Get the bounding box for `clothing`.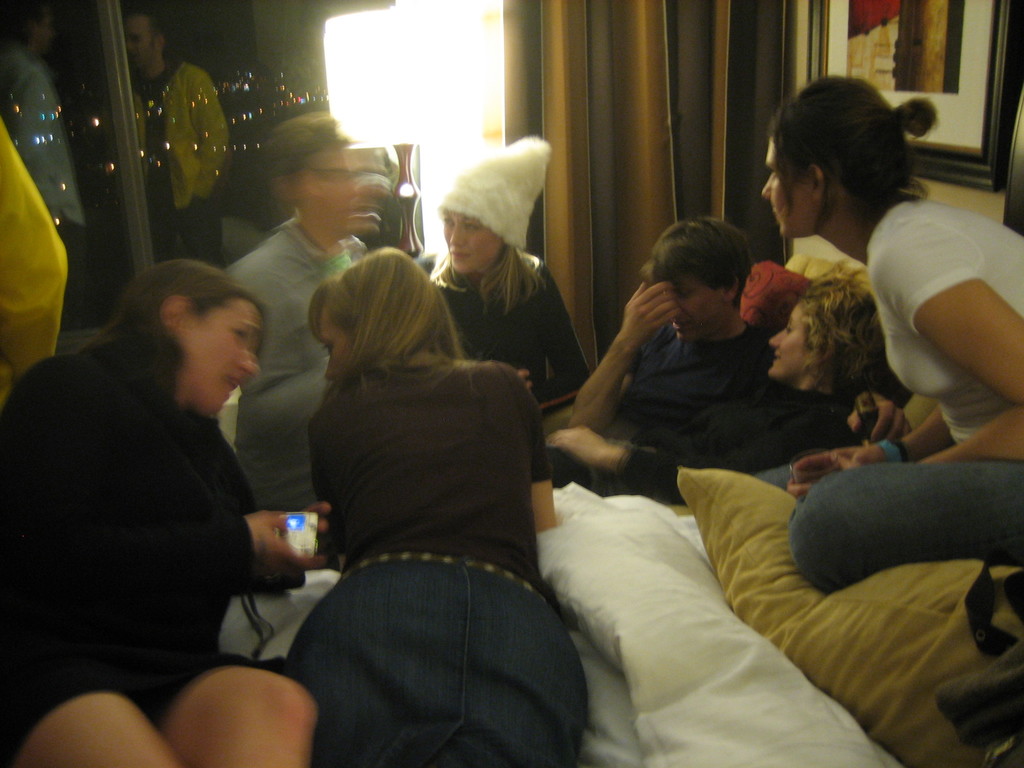
box=[787, 196, 1023, 596].
